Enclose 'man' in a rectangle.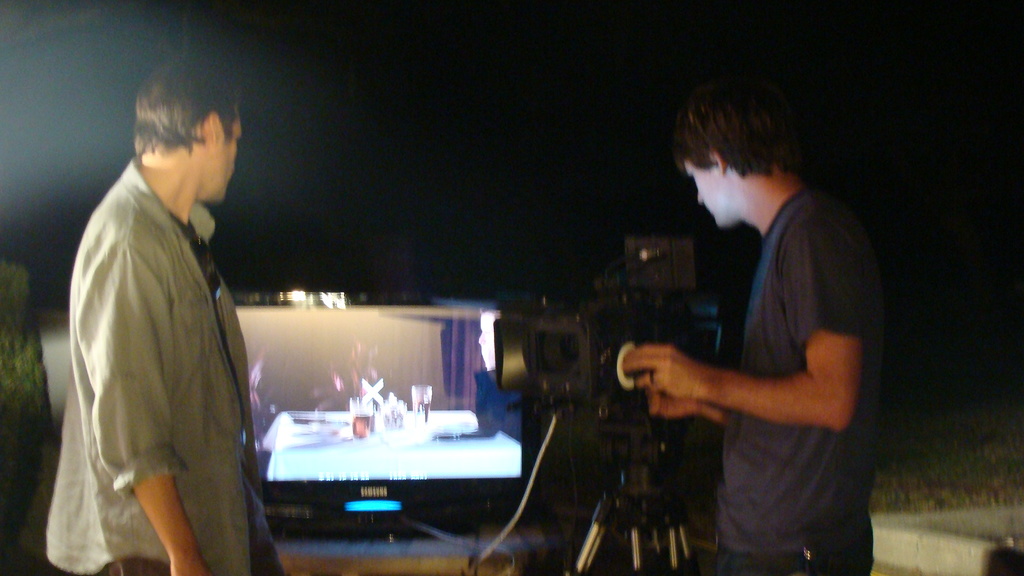
[left=42, top=51, right=289, bottom=575].
